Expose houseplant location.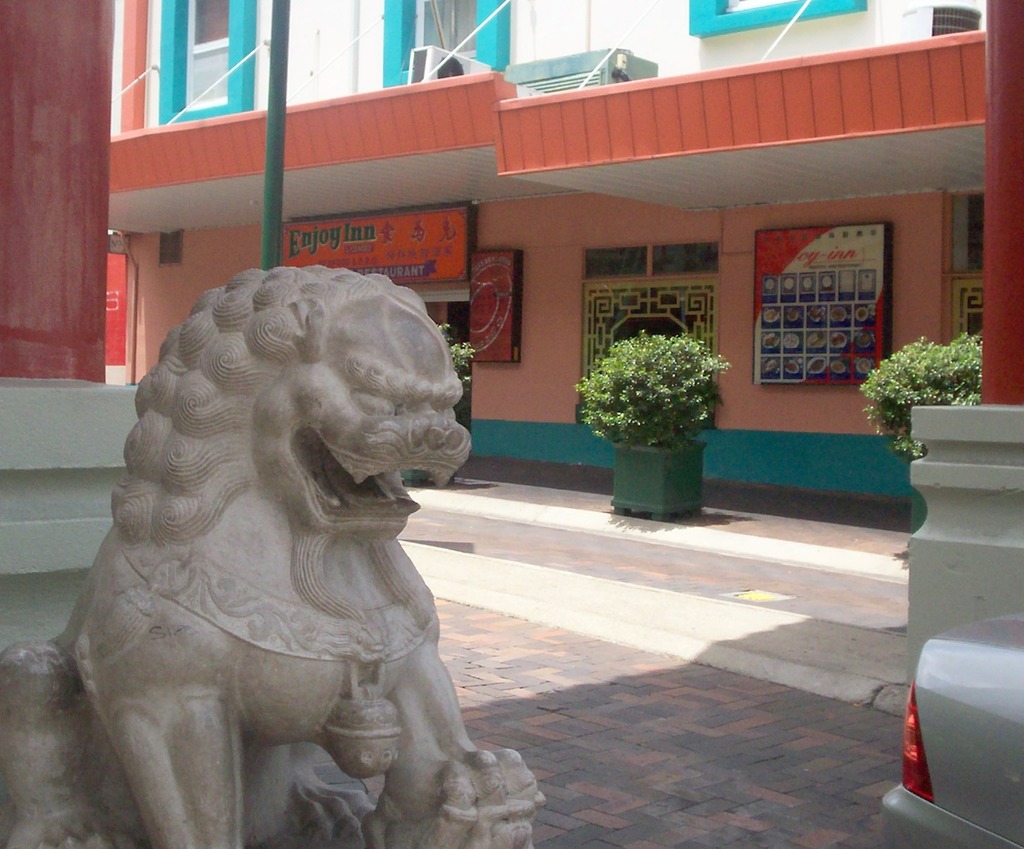
Exposed at 573, 301, 730, 505.
